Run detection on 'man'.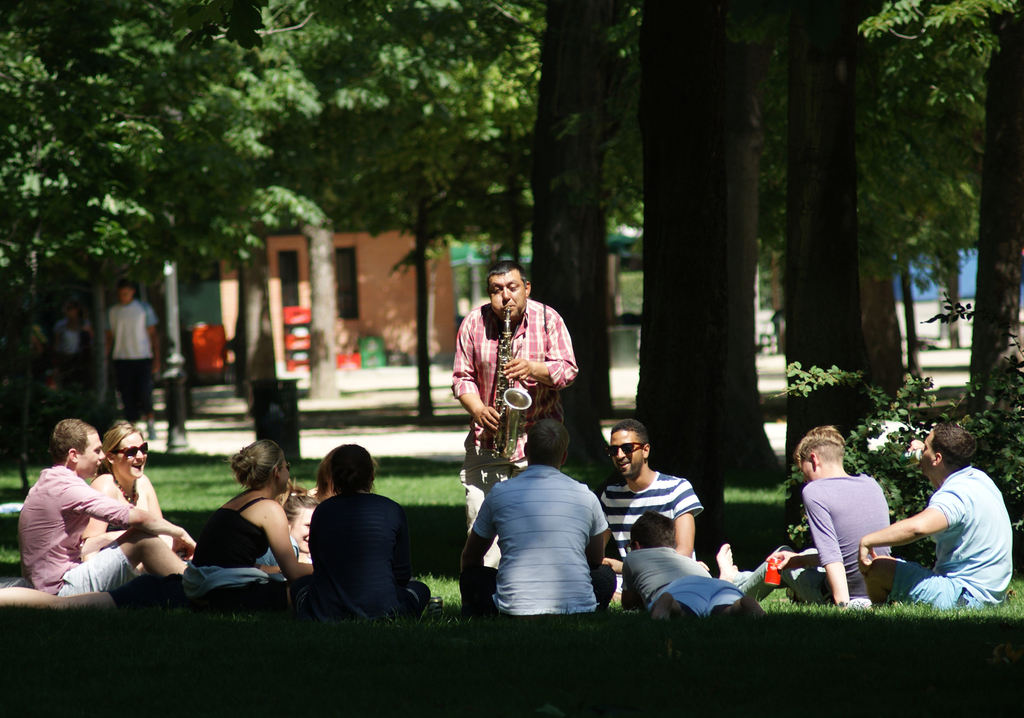
Result: pyautogui.locateOnScreen(105, 281, 160, 437).
